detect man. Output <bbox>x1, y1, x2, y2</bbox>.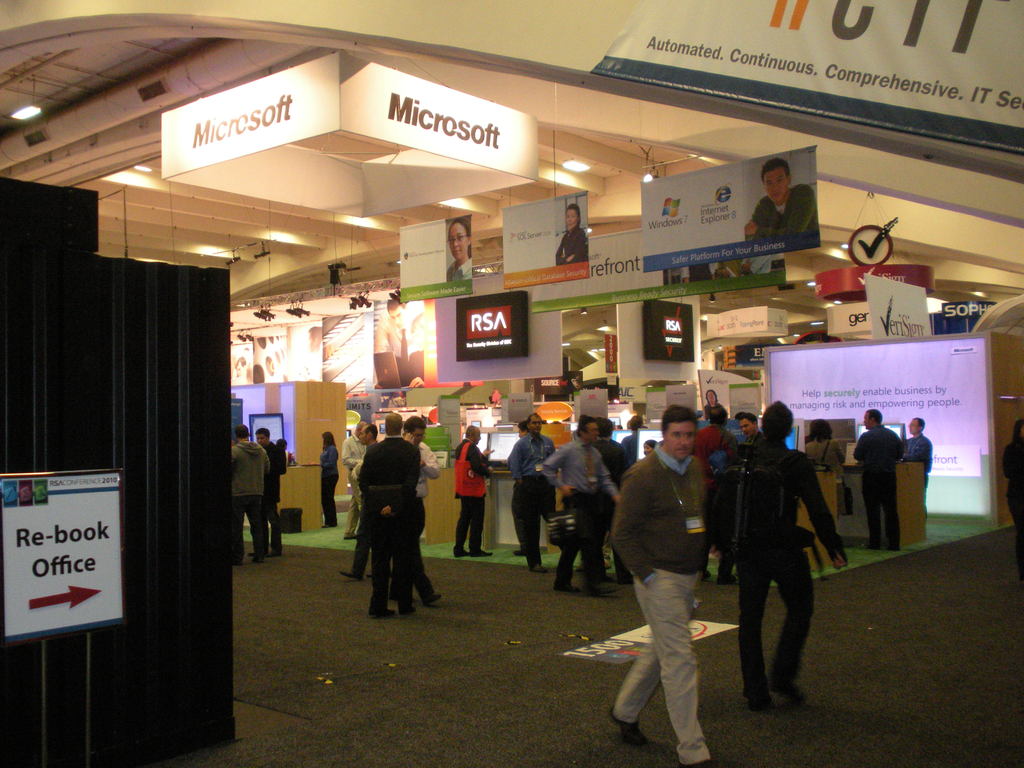
<bbox>556, 422, 639, 573</bbox>.
